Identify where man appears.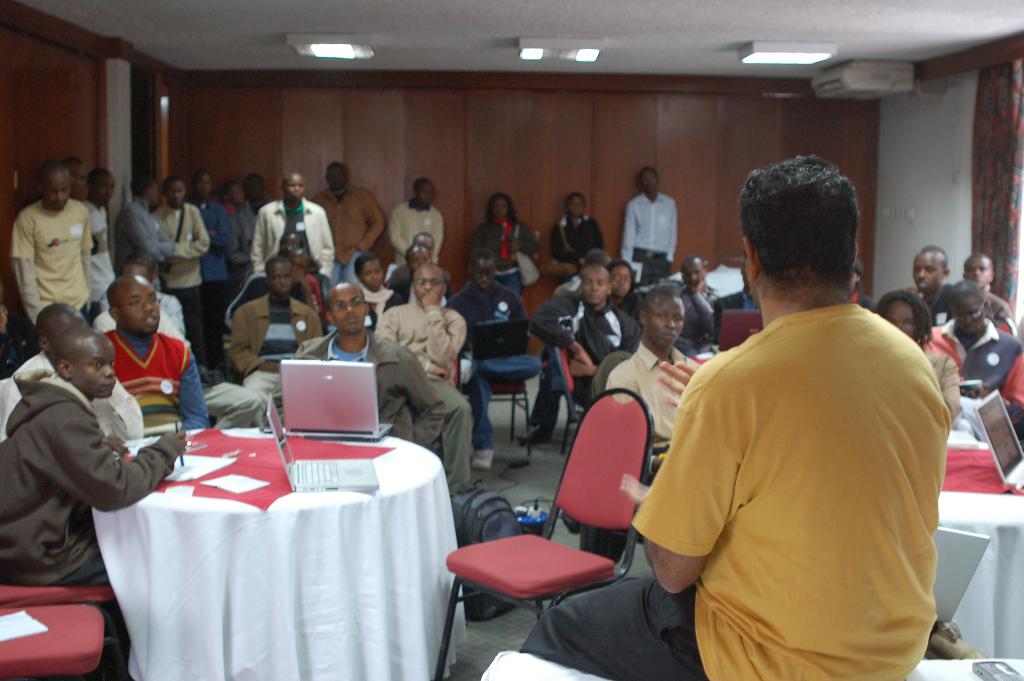
Appears at 8 152 107 354.
